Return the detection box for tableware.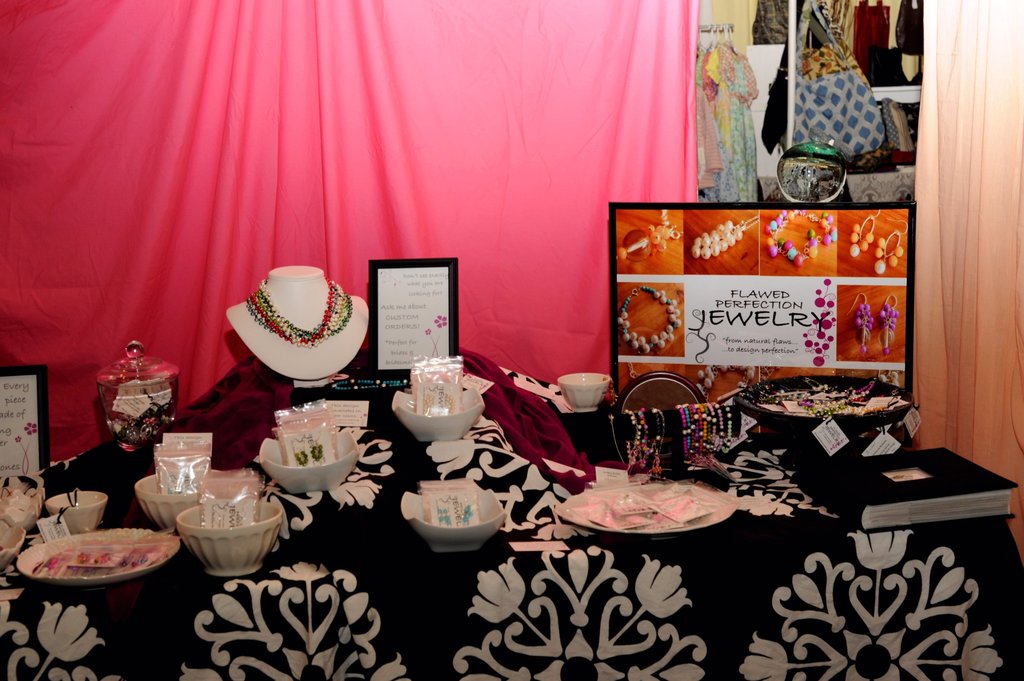
(40,491,110,536).
